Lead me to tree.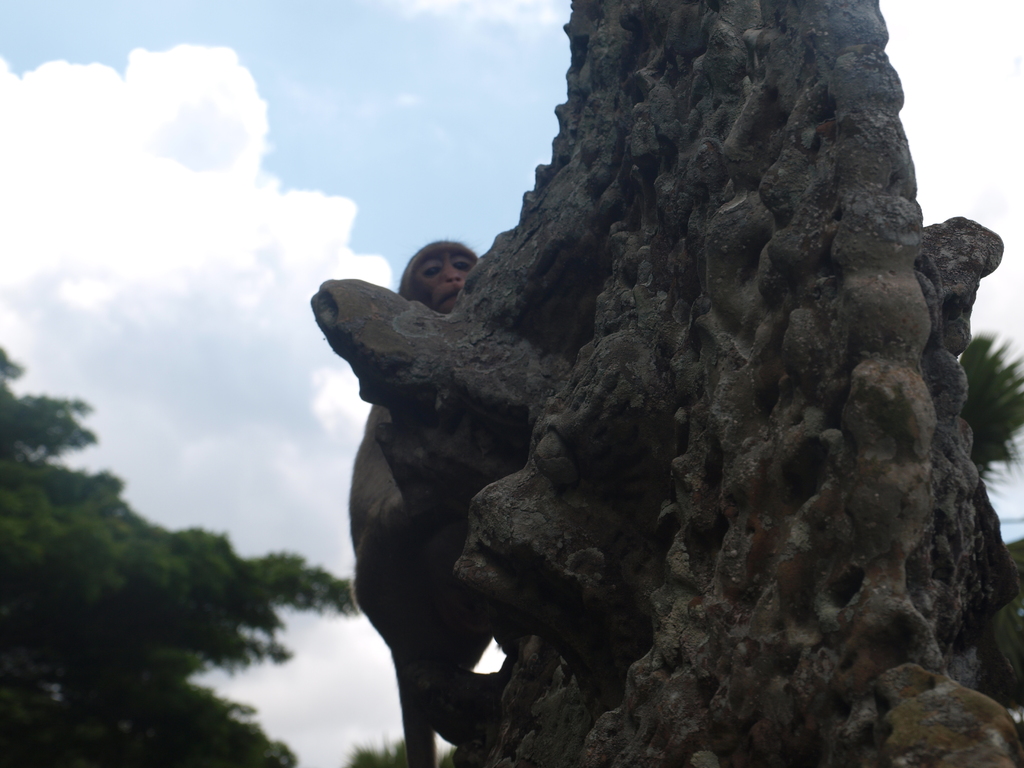
Lead to bbox=(344, 742, 460, 767).
